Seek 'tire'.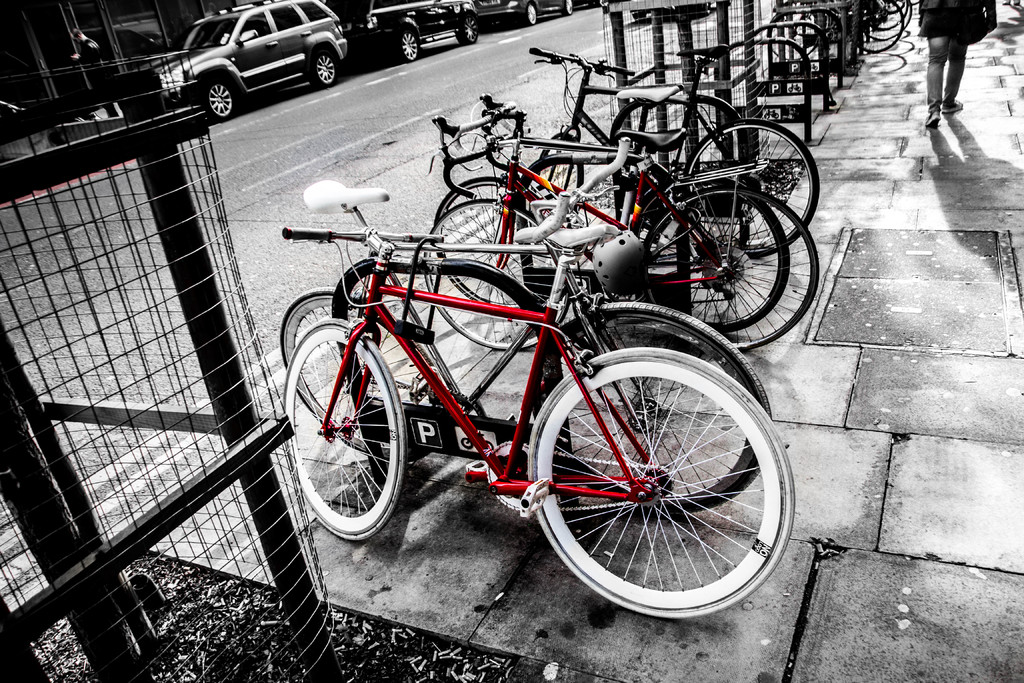
box=[422, 197, 575, 347].
